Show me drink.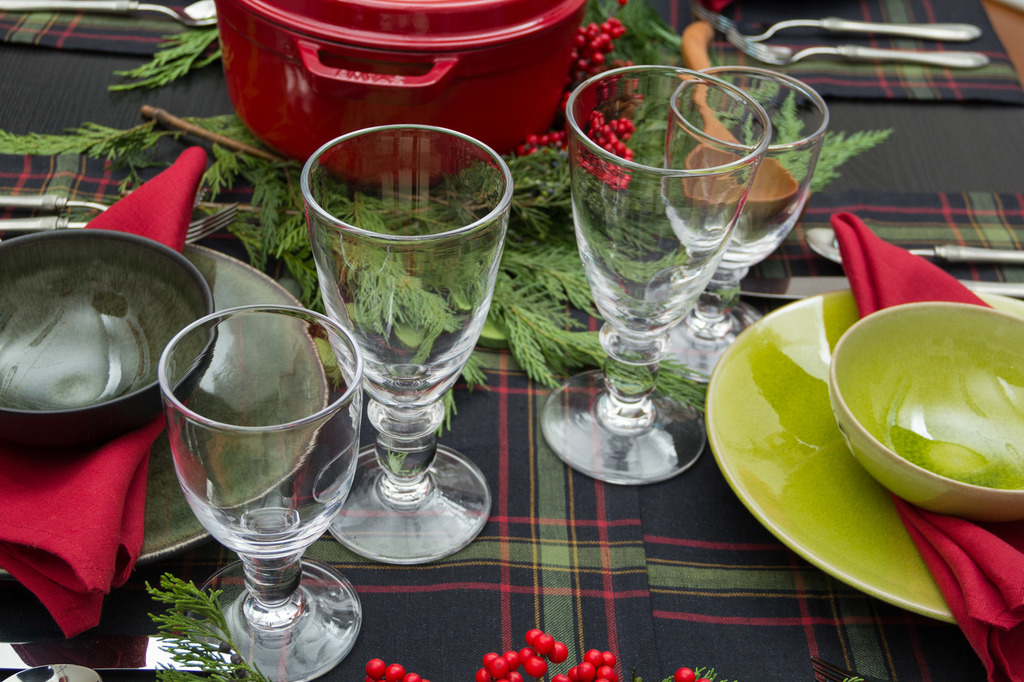
drink is here: (x1=313, y1=96, x2=509, y2=558).
